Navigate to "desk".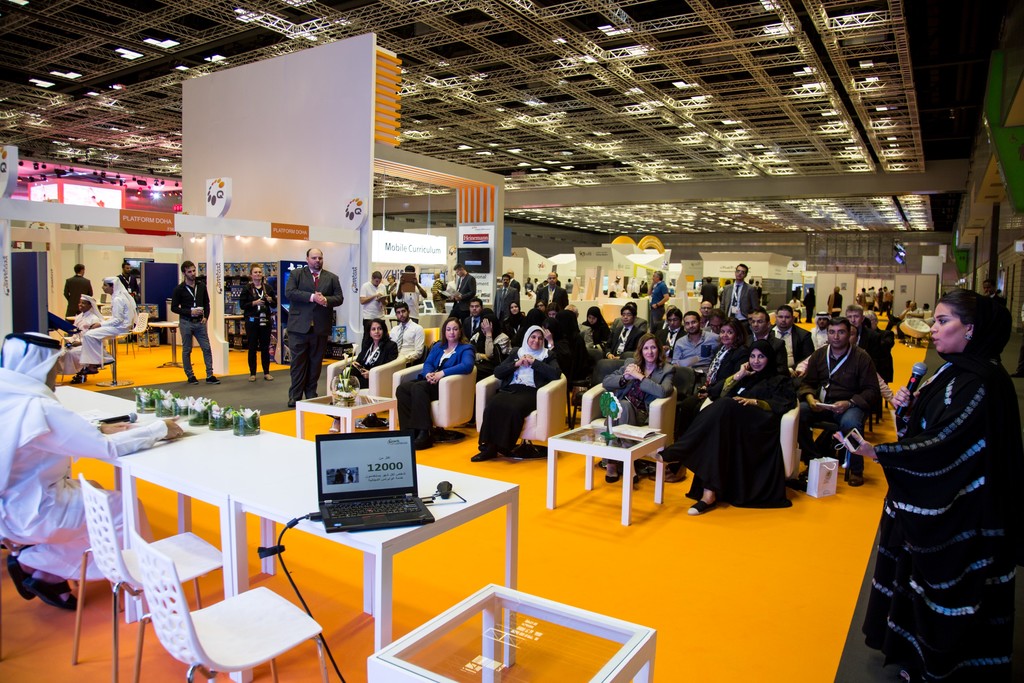
Navigation target: box=[123, 431, 517, 682].
